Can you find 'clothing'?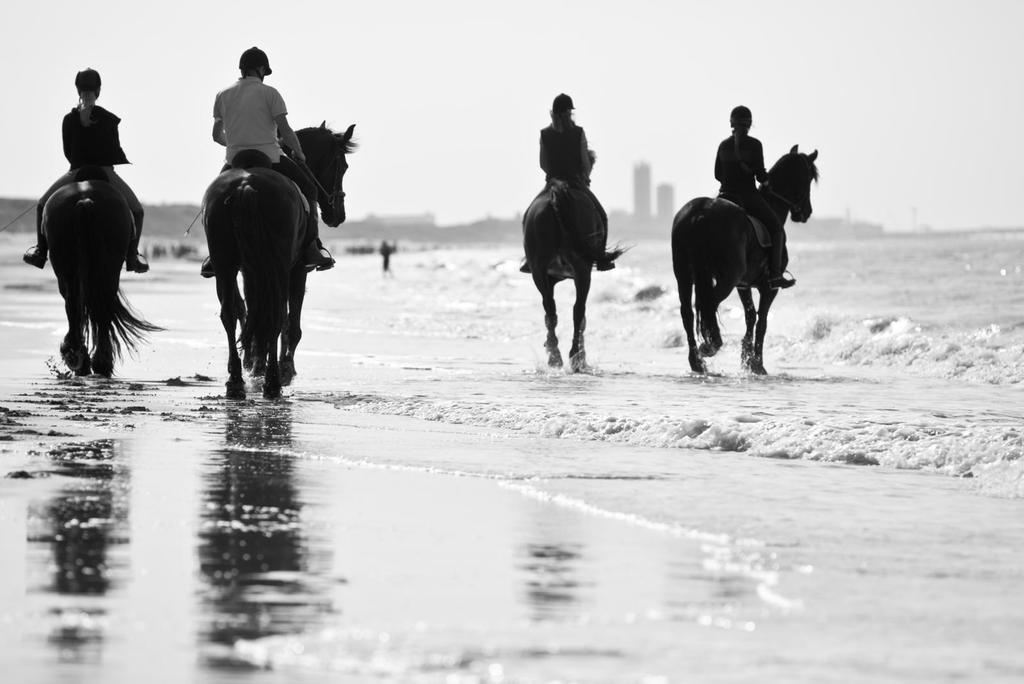
Yes, bounding box: crop(52, 95, 179, 268).
